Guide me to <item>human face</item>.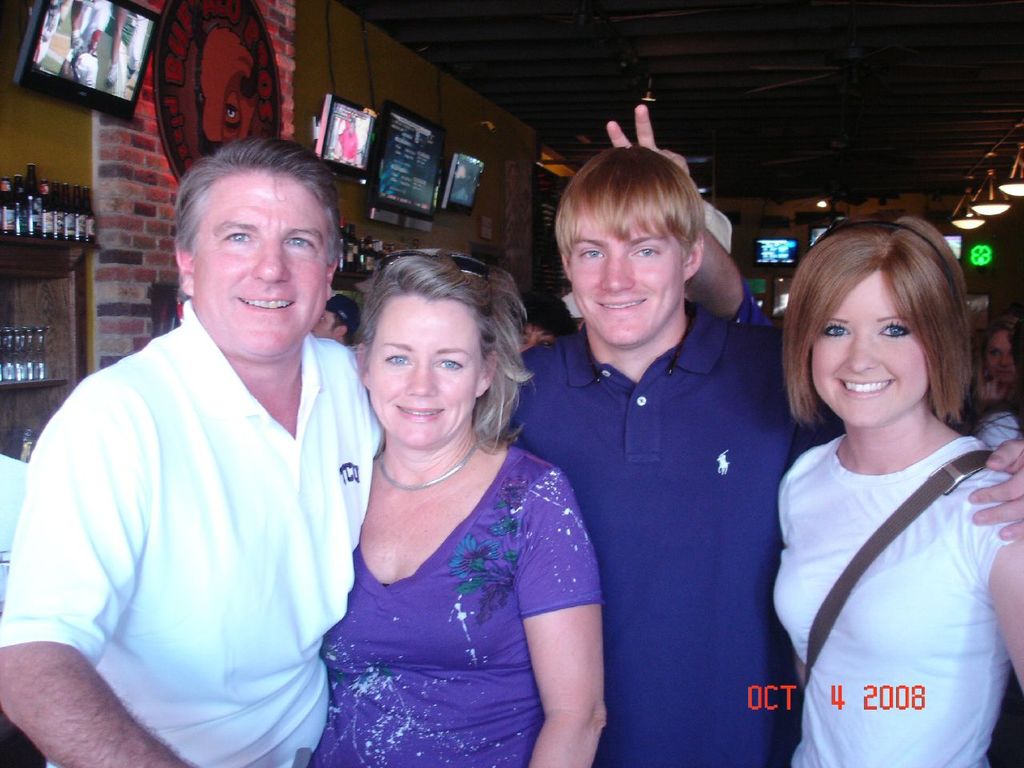
Guidance: x1=570, y1=228, x2=682, y2=344.
